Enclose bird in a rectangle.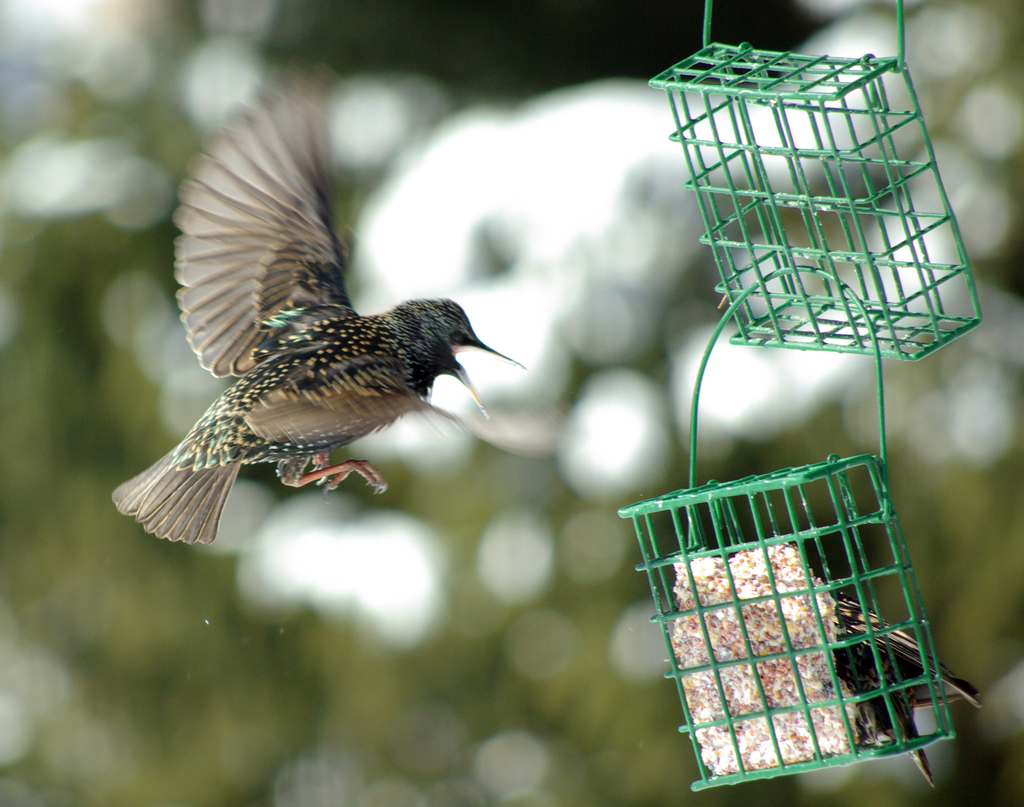
box(108, 76, 530, 544).
